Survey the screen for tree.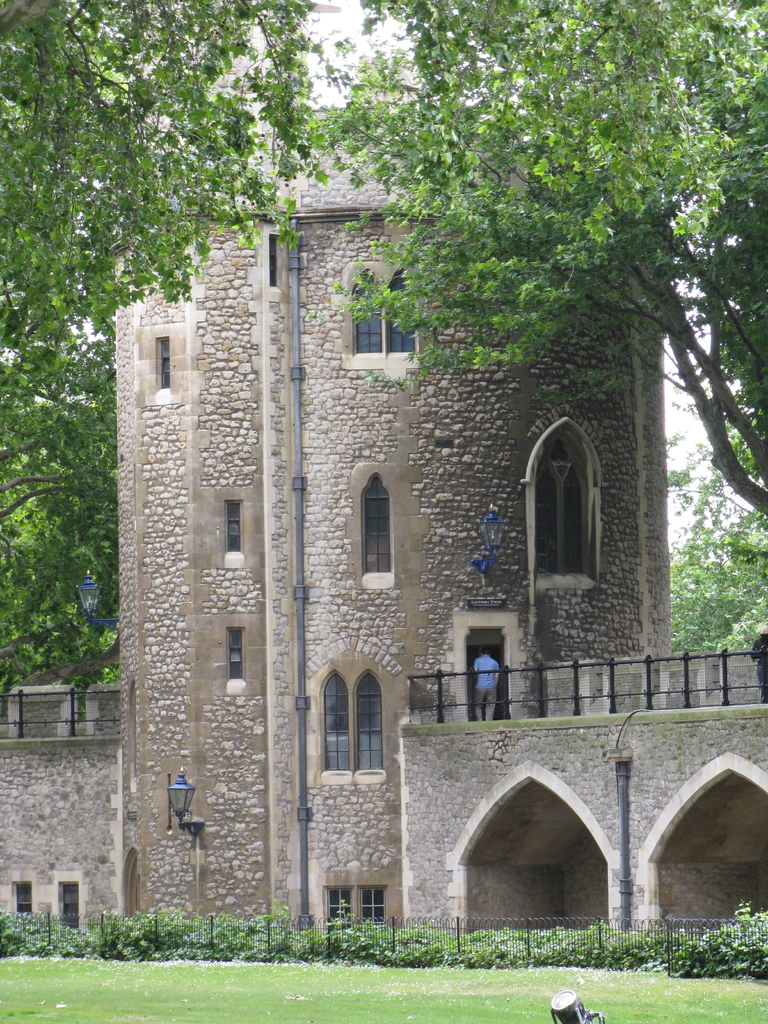
Survey found: 305, 0, 765, 511.
